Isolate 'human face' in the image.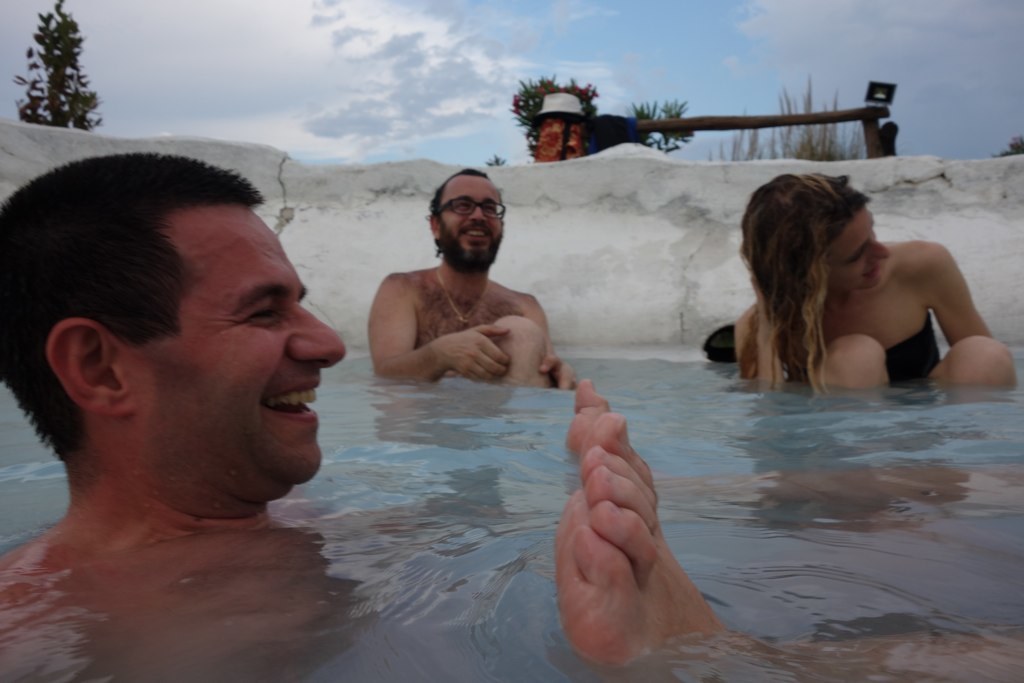
Isolated region: bbox(145, 205, 344, 500).
